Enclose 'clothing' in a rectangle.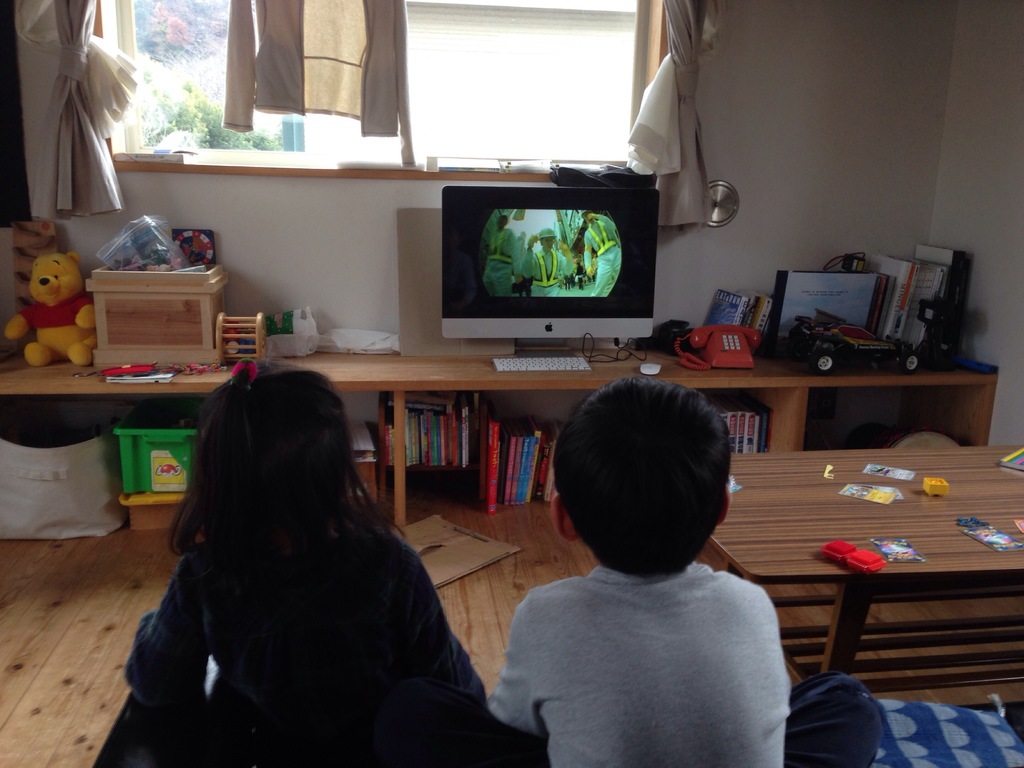
<box>485,505,812,753</box>.
